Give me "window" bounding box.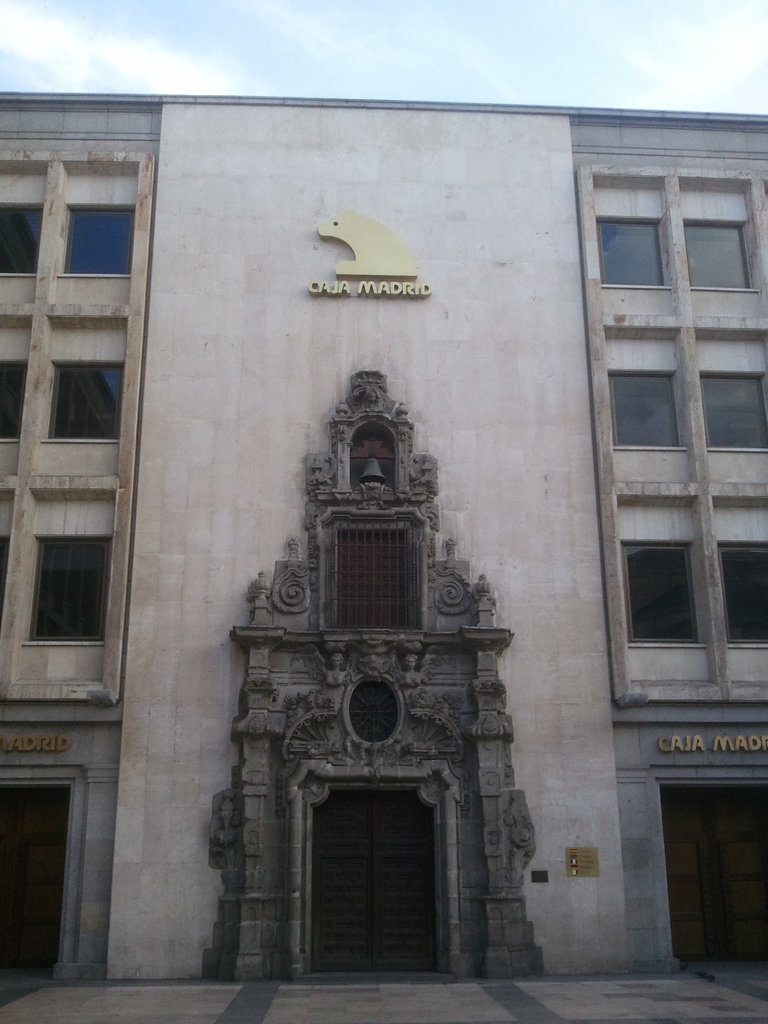
box(595, 212, 672, 295).
